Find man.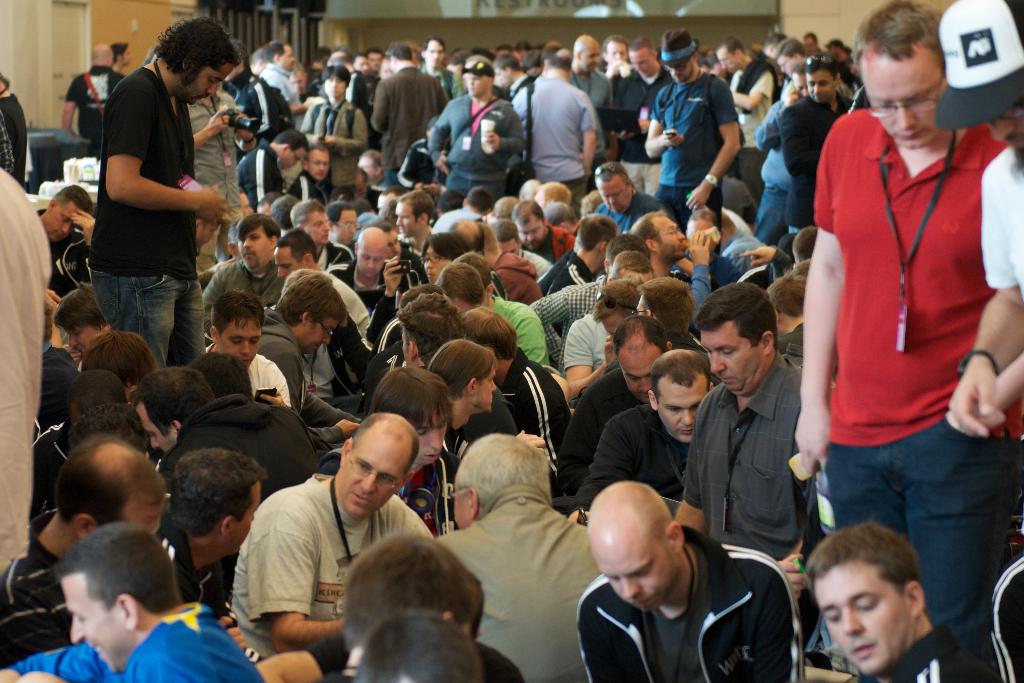
{"x1": 288, "y1": 56, "x2": 367, "y2": 205}.
